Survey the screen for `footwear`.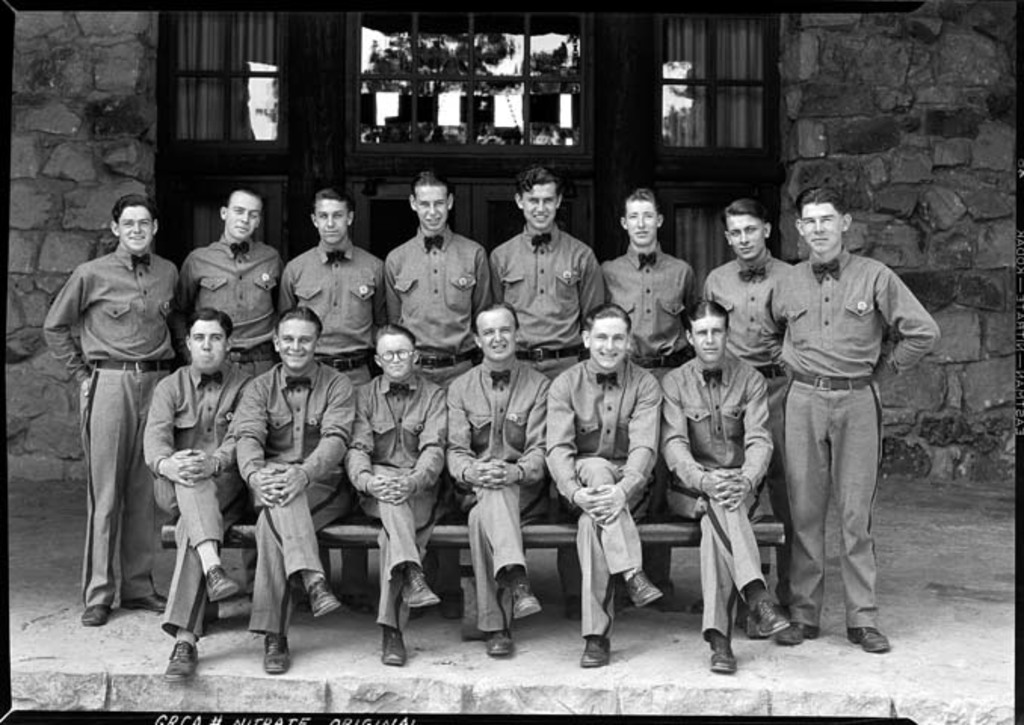
Survey found: x1=515, y1=577, x2=548, y2=622.
